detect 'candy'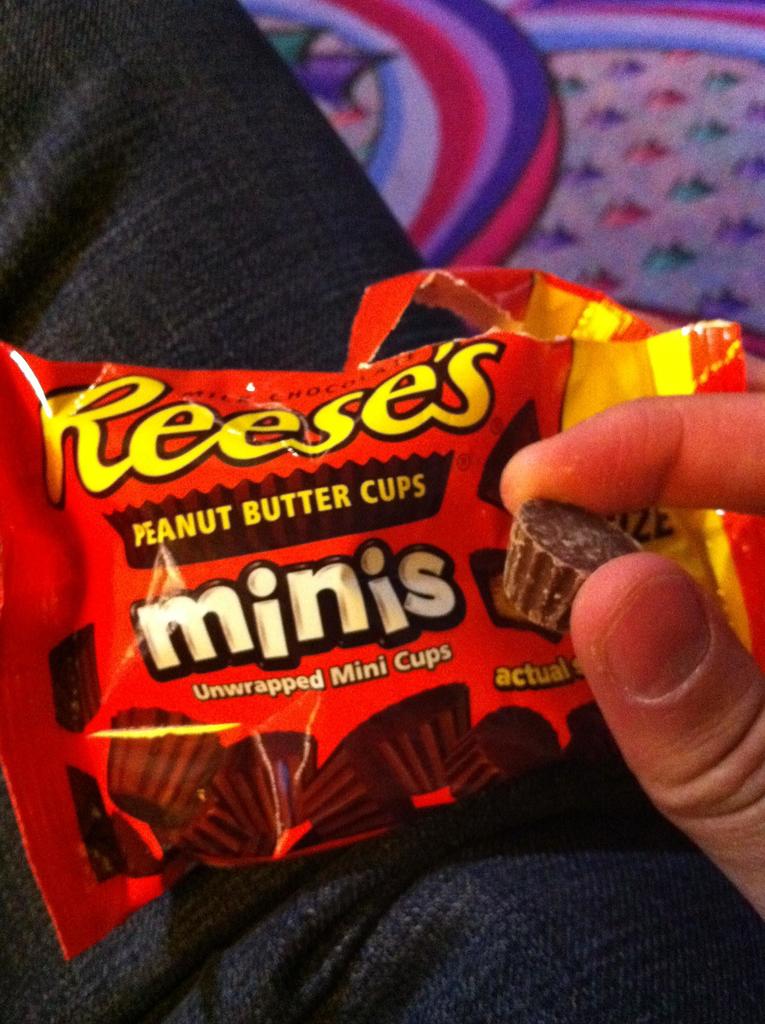
(x1=0, y1=283, x2=764, y2=948)
